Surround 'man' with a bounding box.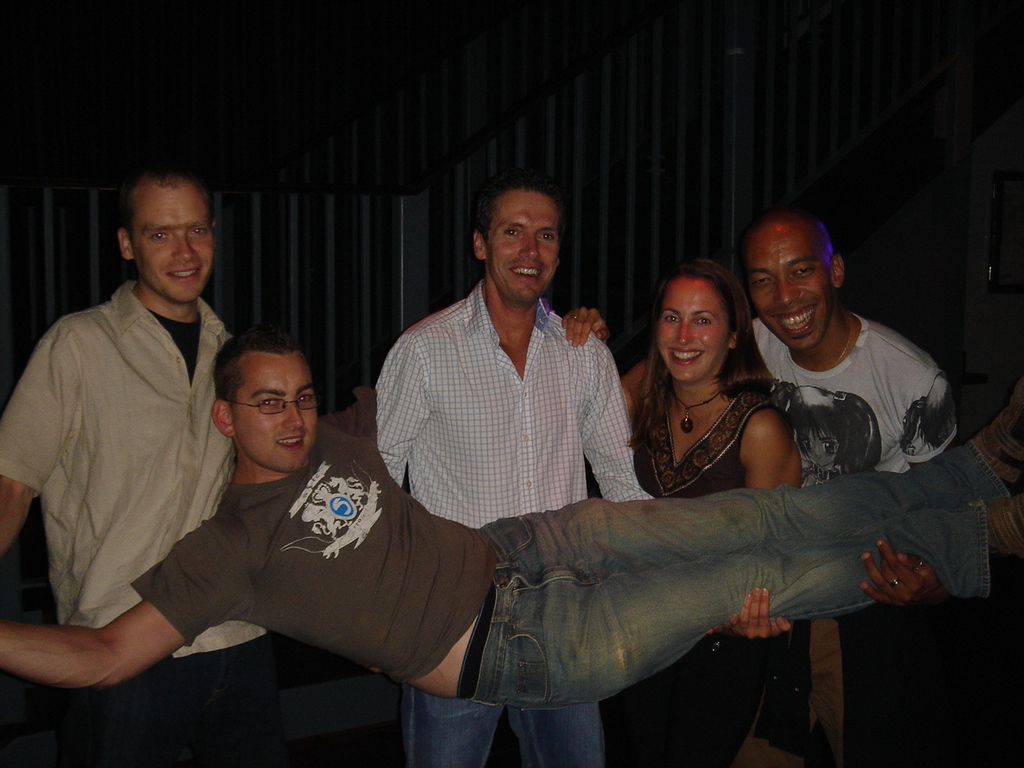
l=0, t=158, r=278, b=767.
